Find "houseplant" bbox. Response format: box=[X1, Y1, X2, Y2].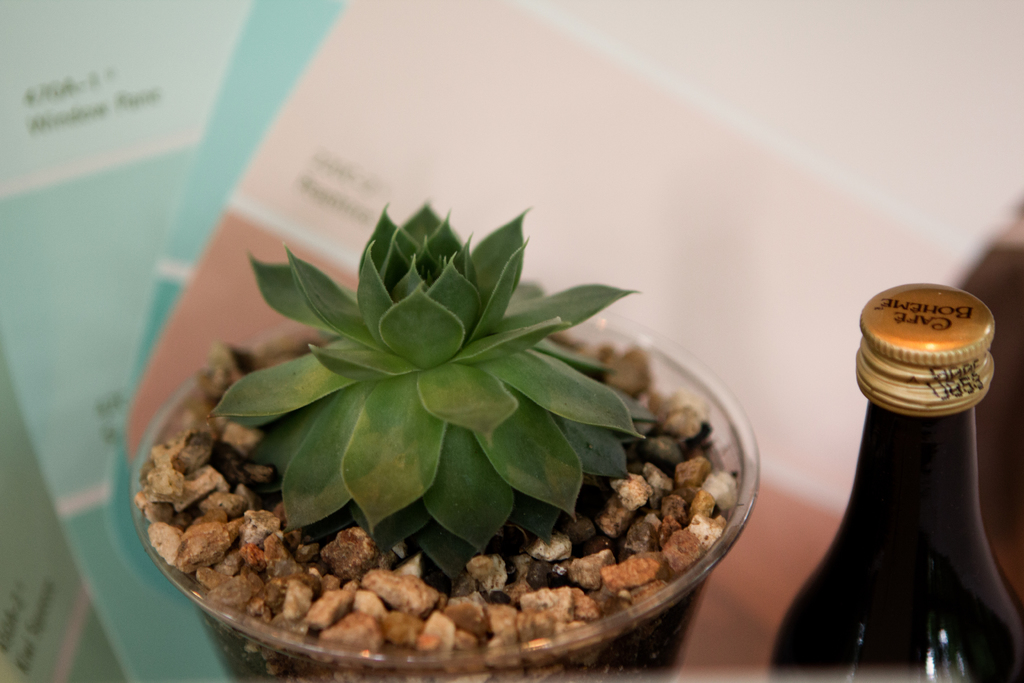
box=[118, 119, 768, 682].
